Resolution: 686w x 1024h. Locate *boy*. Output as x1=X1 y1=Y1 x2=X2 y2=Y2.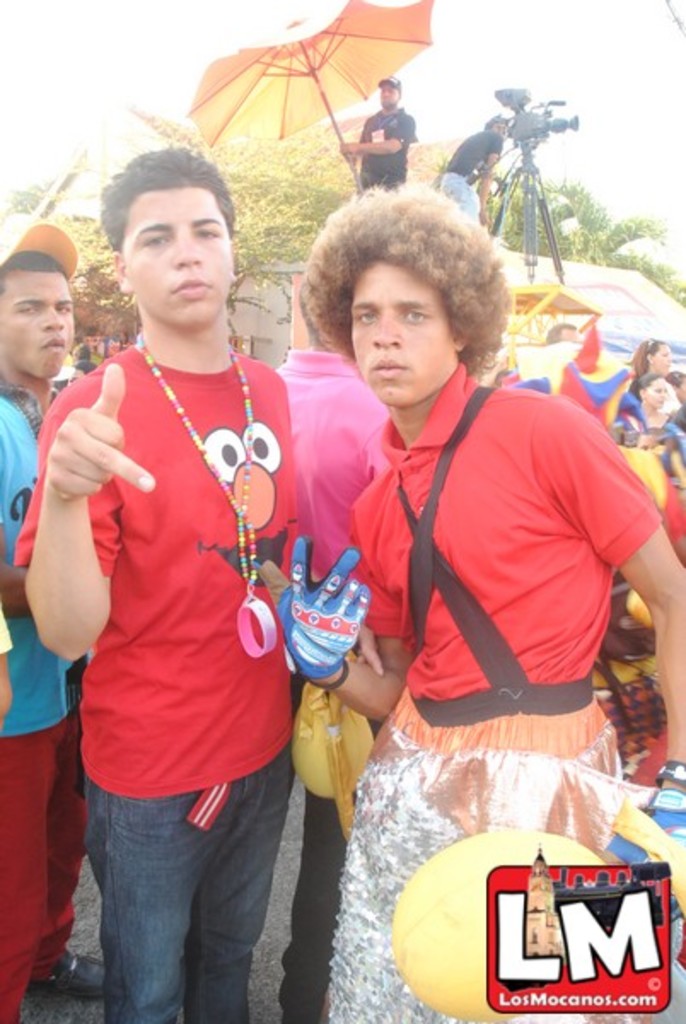
x1=0 y1=143 x2=389 y2=1022.
